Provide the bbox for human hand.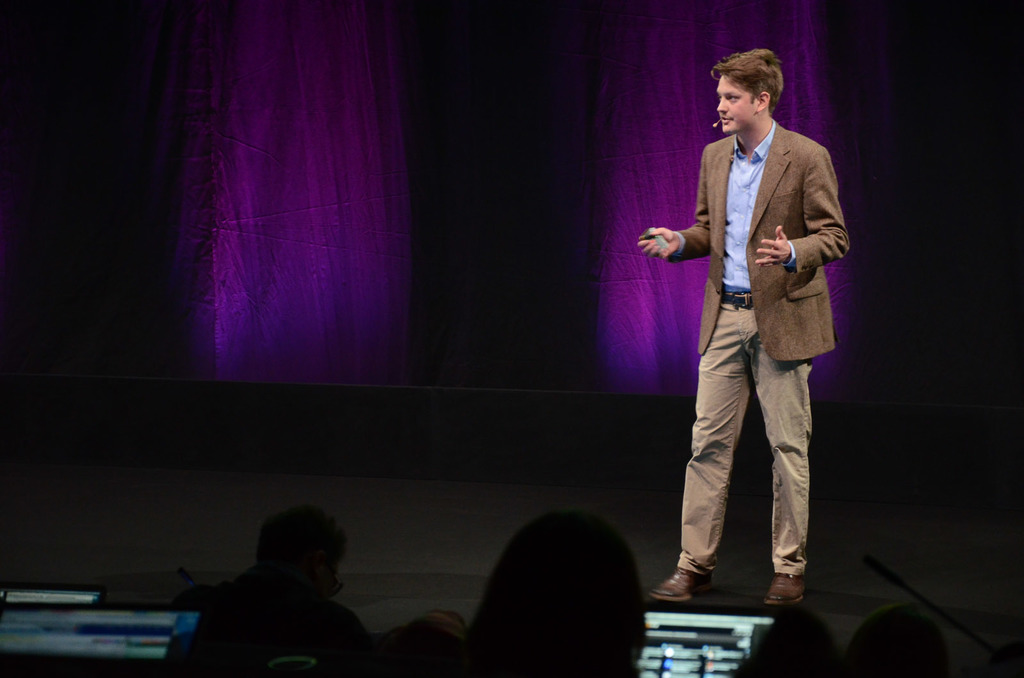
<bbox>755, 225, 791, 267</bbox>.
